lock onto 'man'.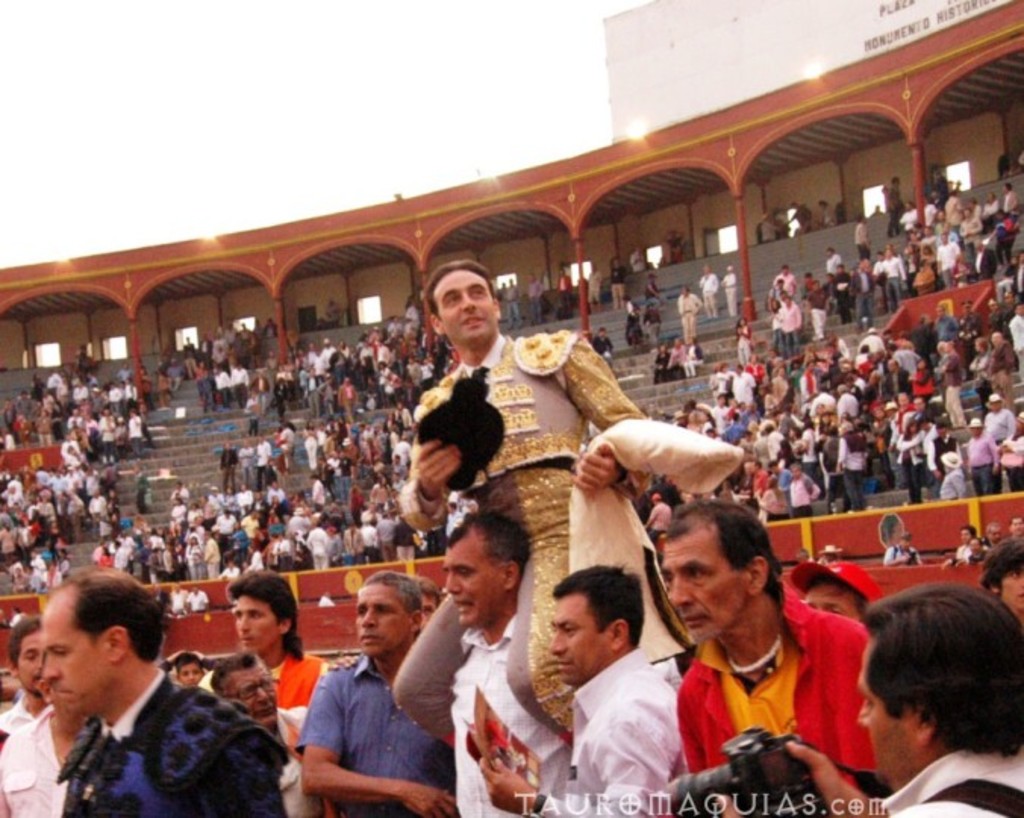
Locked: BBox(41, 565, 289, 816).
